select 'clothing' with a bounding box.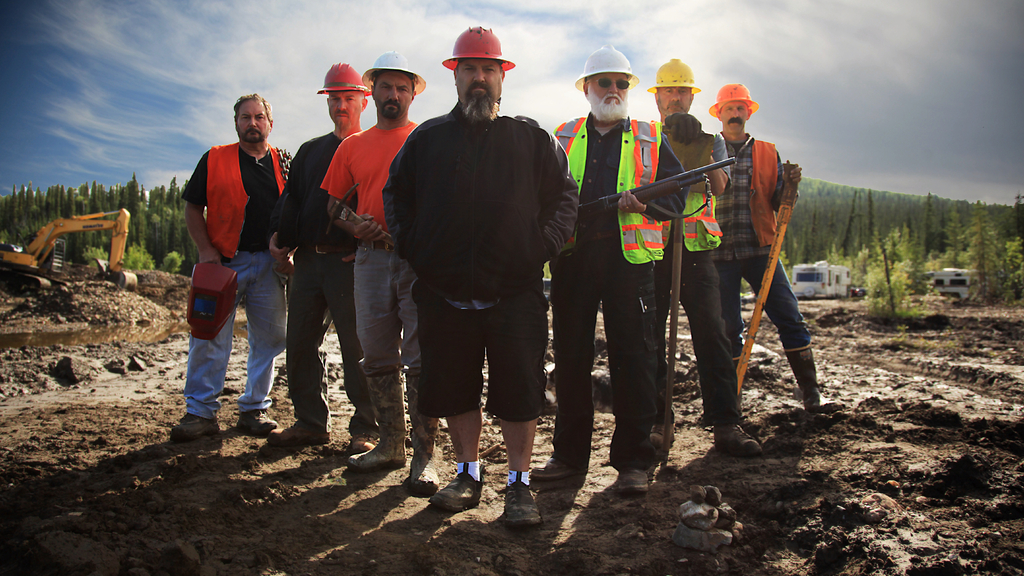
378, 46, 580, 462.
